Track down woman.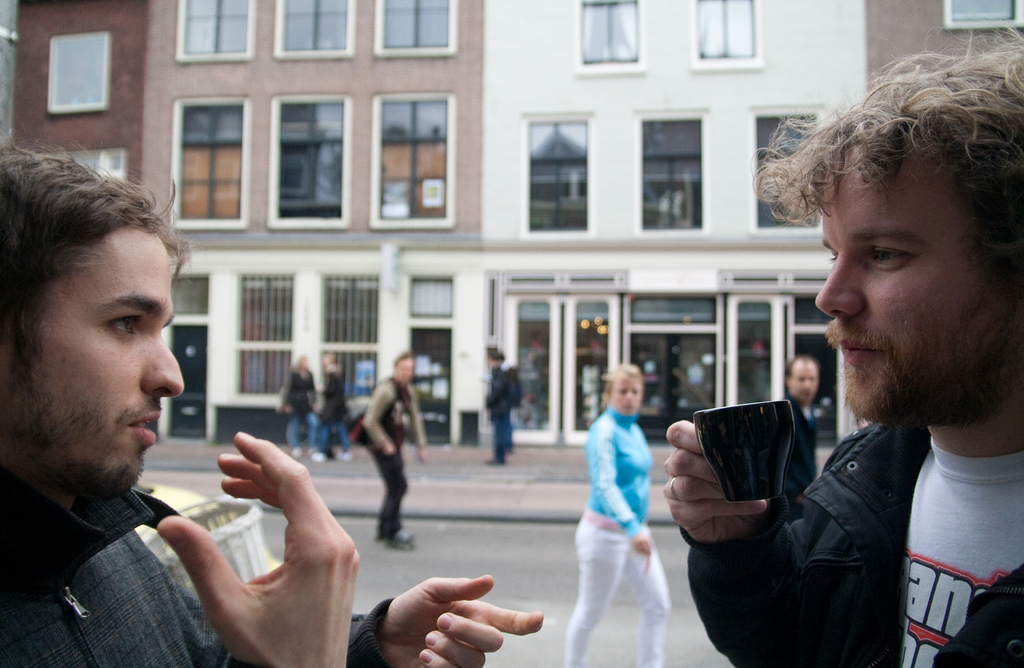
Tracked to {"left": 570, "top": 365, "right": 680, "bottom": 655}.
